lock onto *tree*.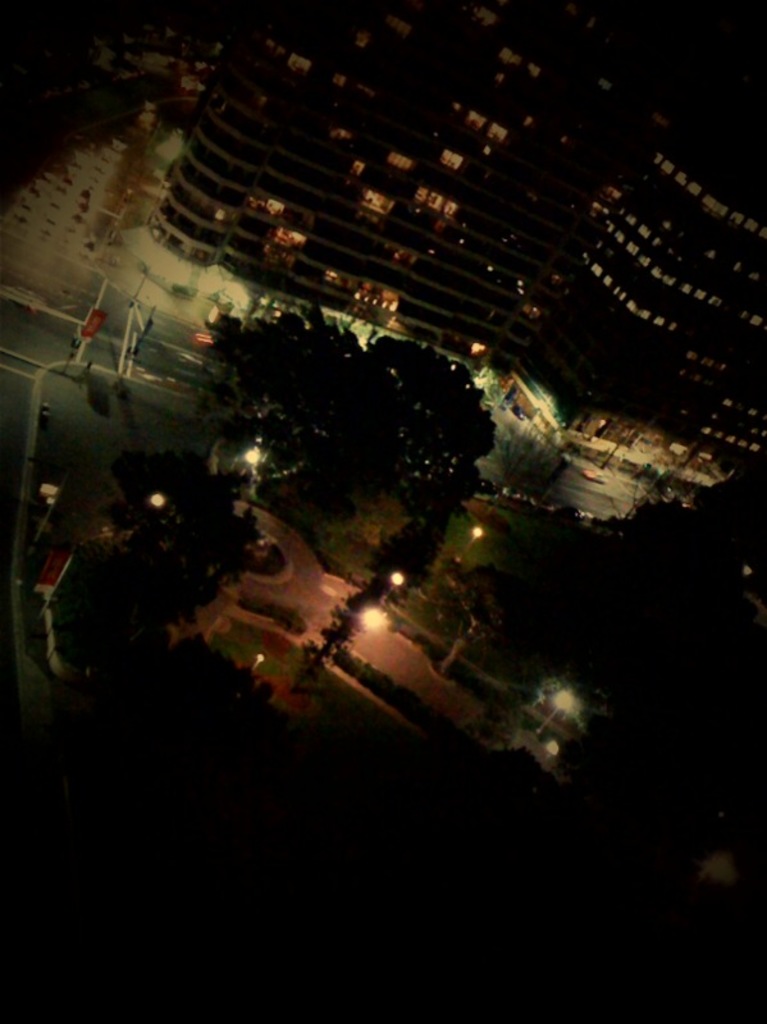
Locked: [left=106, top=454, right=265, bottom=634].
